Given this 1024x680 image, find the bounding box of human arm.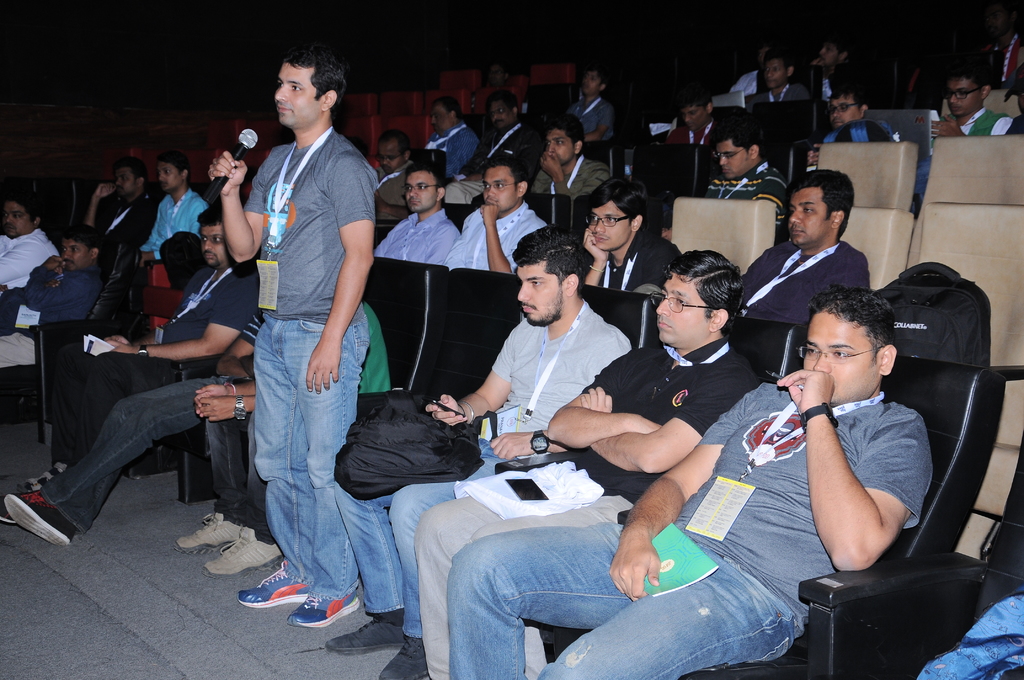
<region>426, 225, 467, 275</region>.
